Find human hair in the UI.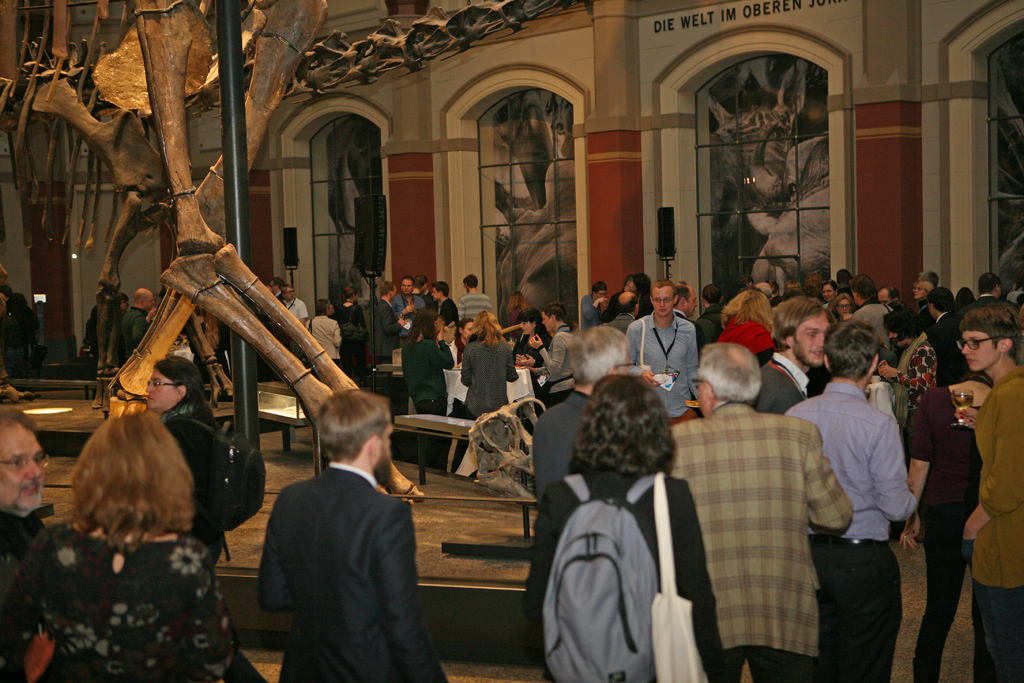
UI element at pyautogui.locateOnScreen(735, 288, 769, 325).
